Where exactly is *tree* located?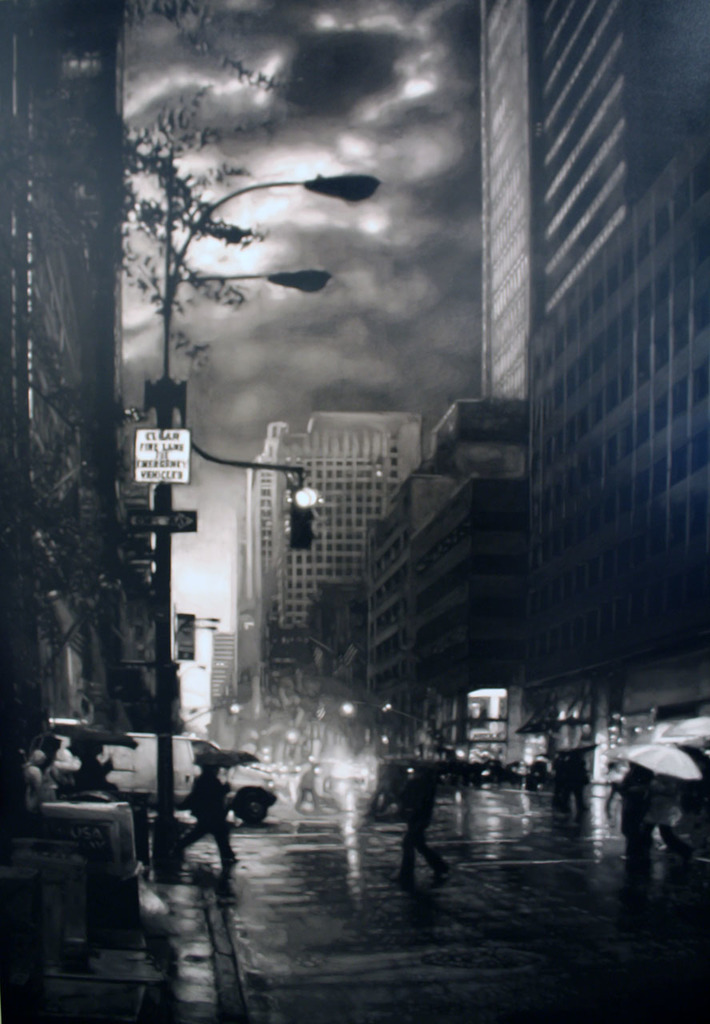
Its bounding box is Rect(25, 61, 327, 762).
